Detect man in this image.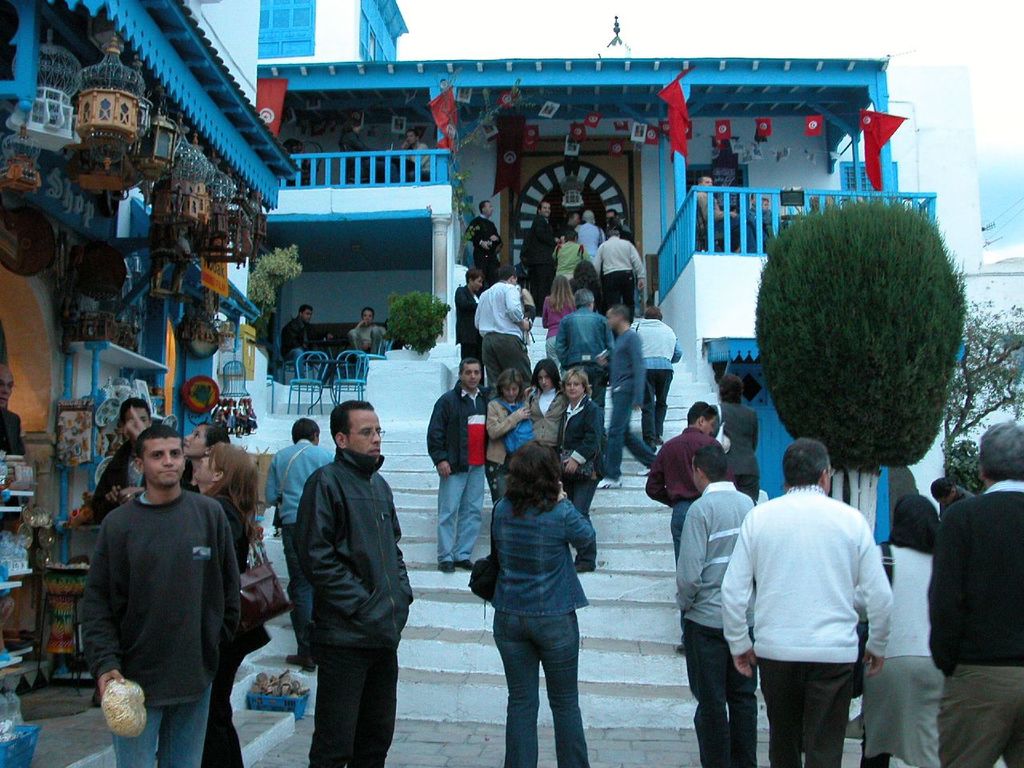
Detection: [x1=556, y1=291, x2=608, y2=403].
